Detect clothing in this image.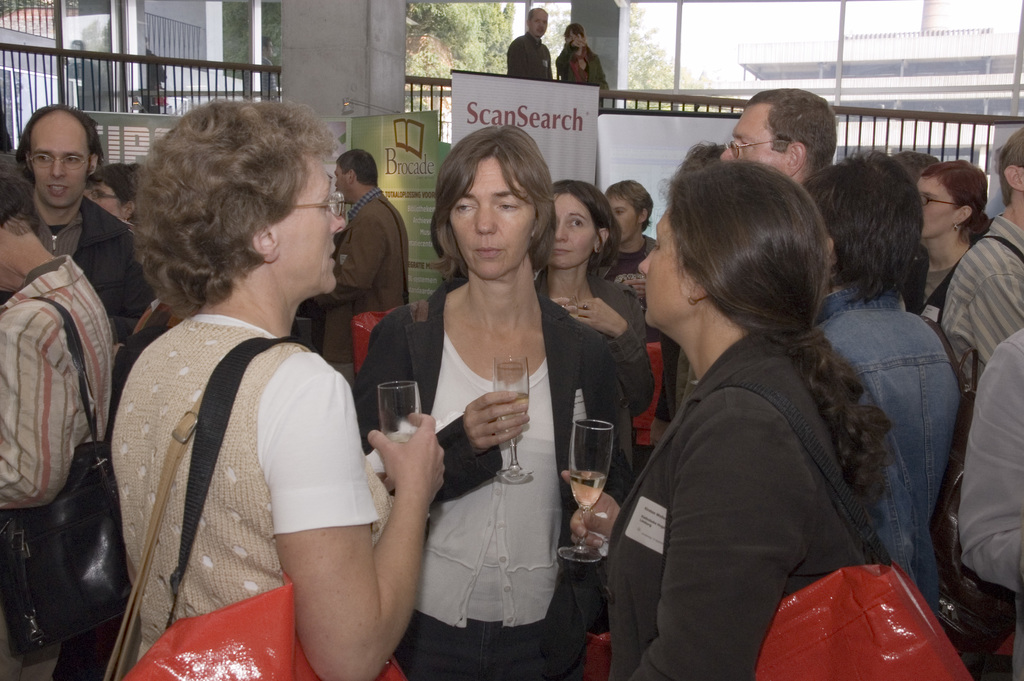
Detection: rect(561, 40, 606, 85).
